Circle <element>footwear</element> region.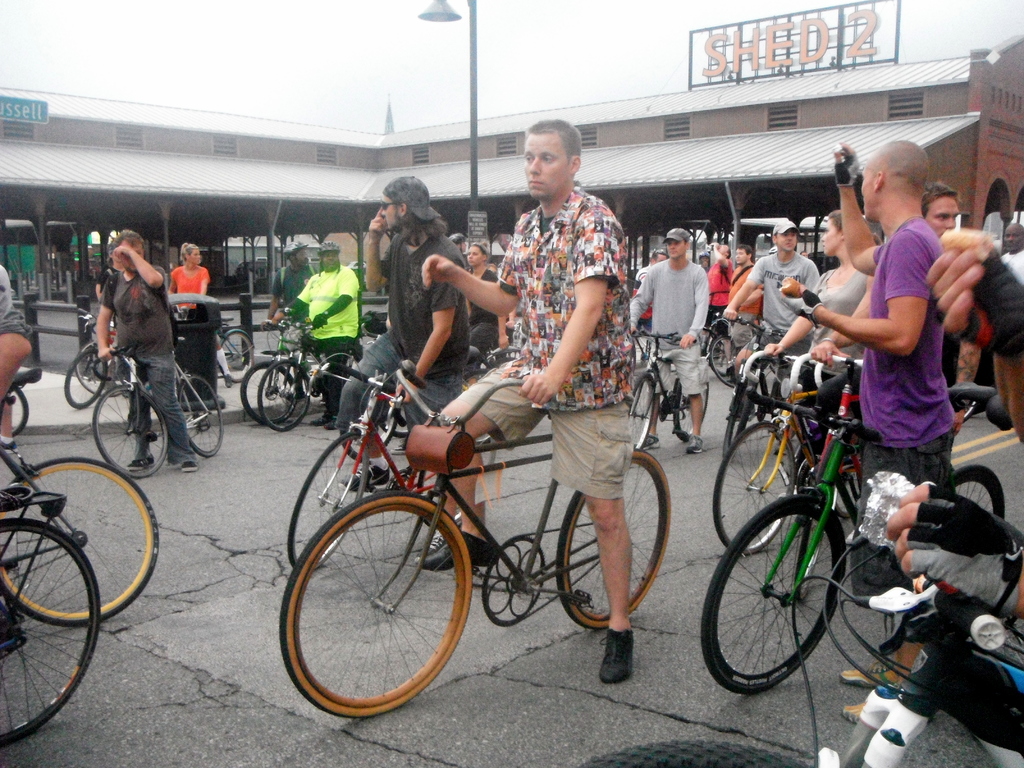
Region: <box>600,626,636,683</box>.
